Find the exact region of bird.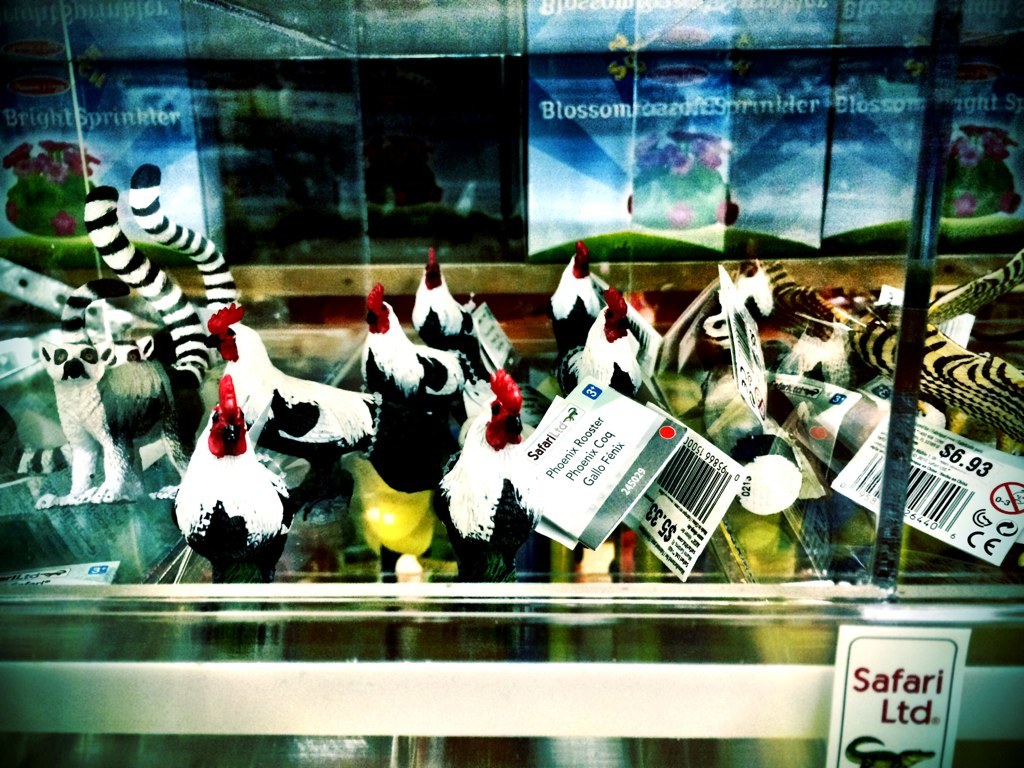
Exact region: Rect(548, 284, 645, 421).
